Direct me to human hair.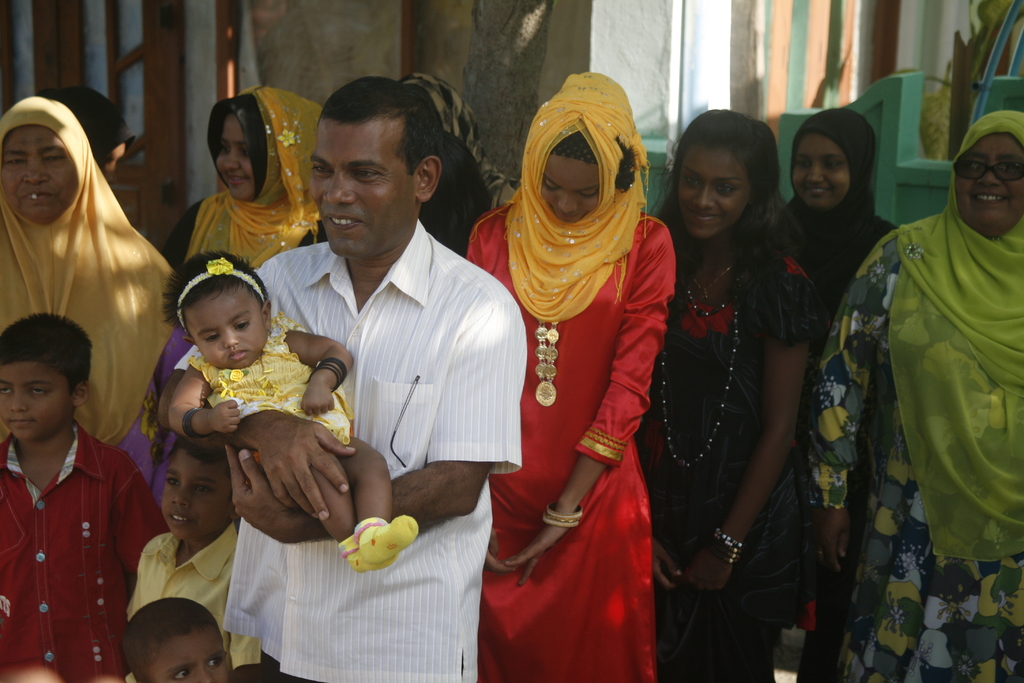
Direction: box(119, 597, 223, 682).
